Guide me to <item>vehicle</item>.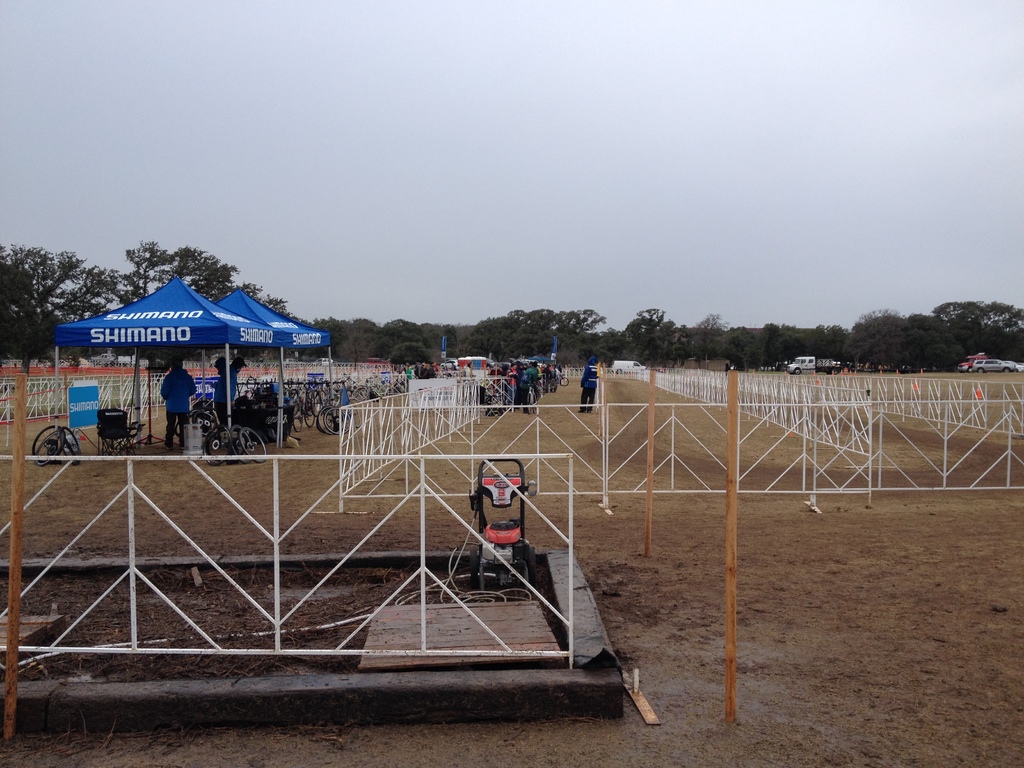
Guidance: bbox(451, 352, 489, 376).
